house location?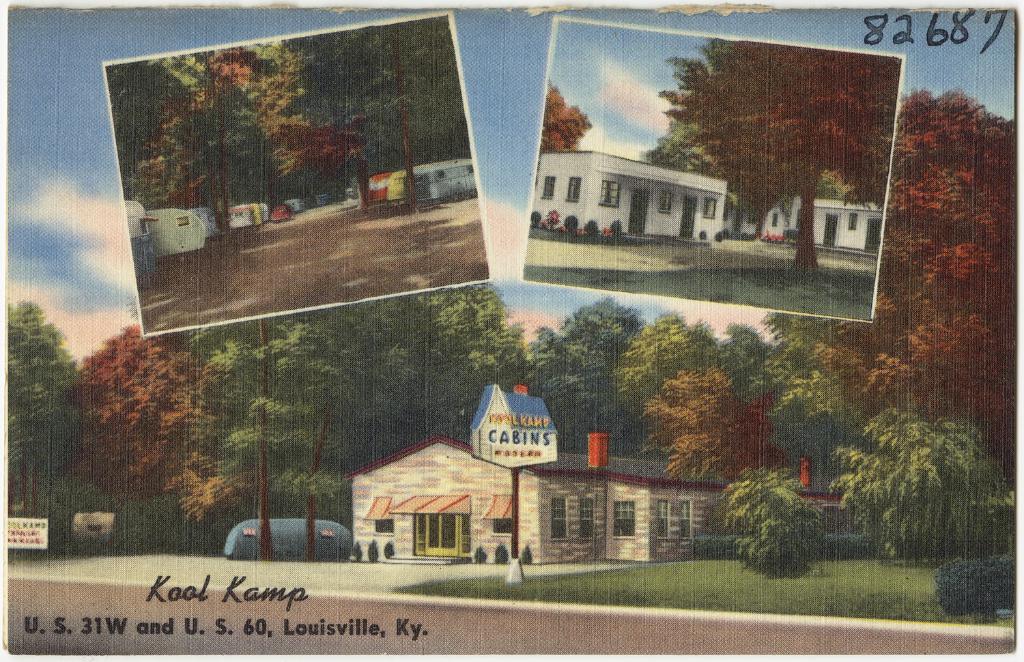
box(153, 200, 214, 263)
